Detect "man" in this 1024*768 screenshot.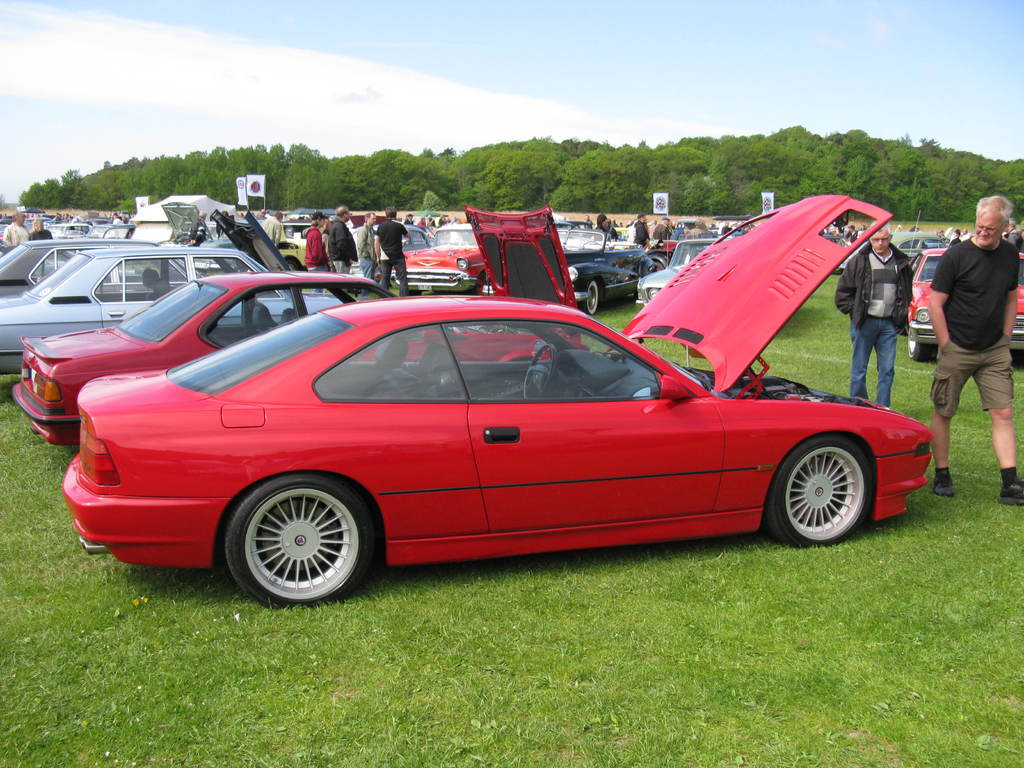
Detection: select_region(833, 221, 914, 406).
